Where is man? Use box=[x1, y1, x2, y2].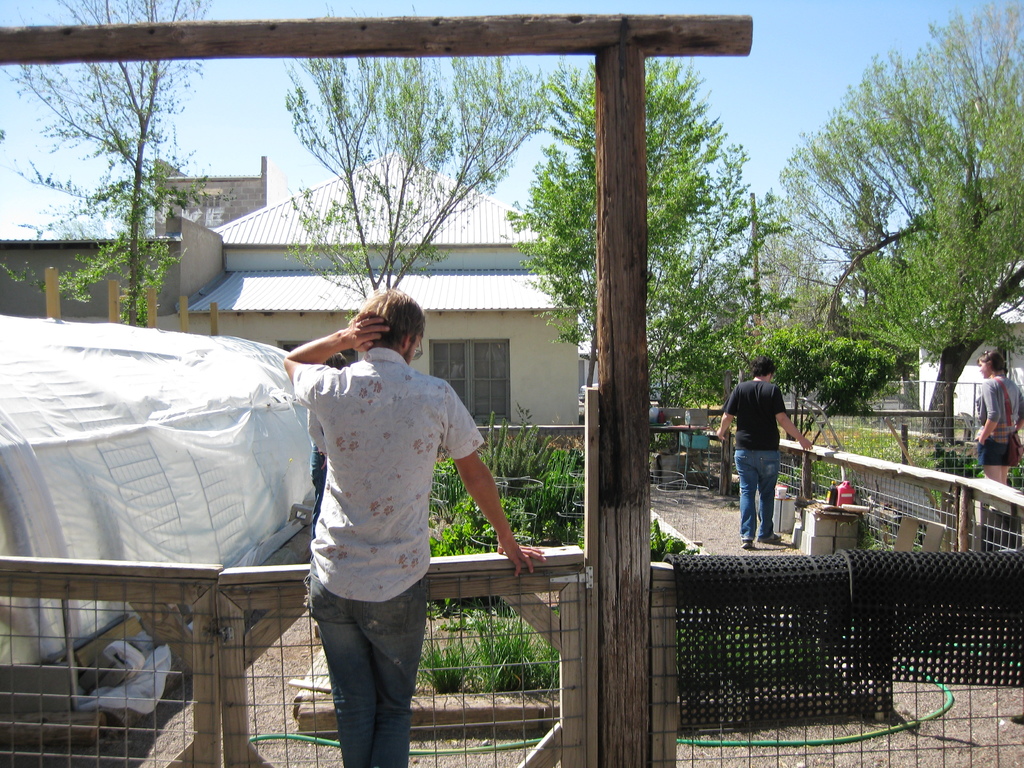
box=[716, 353, 817, 548].
